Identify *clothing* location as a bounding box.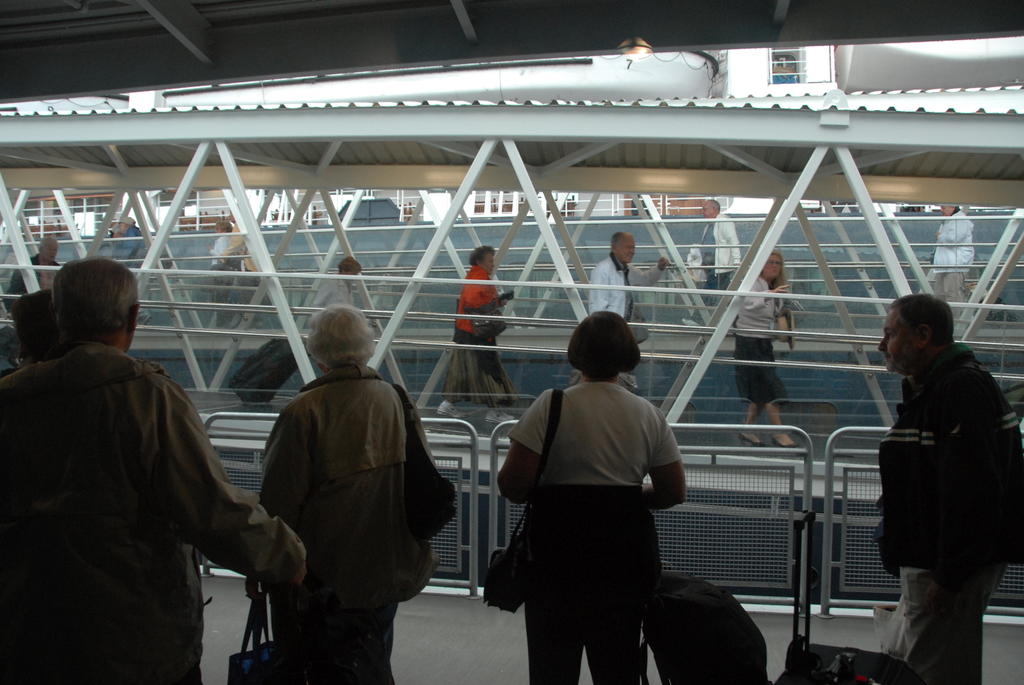
[248,326,439,660].
